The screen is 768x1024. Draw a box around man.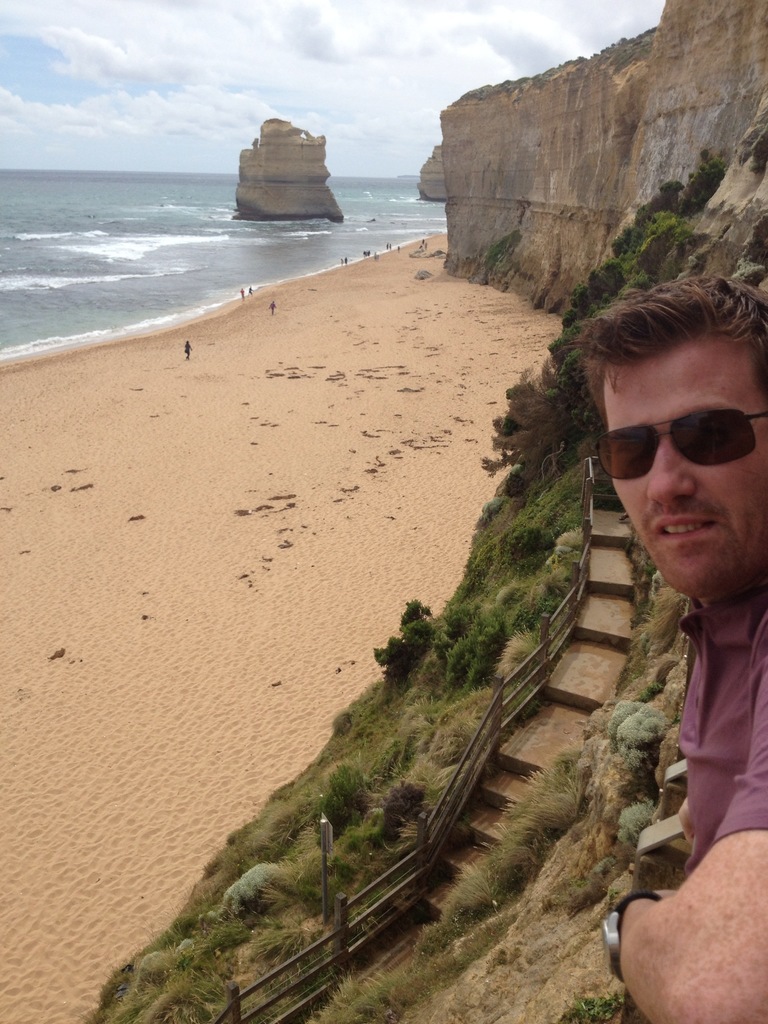
(left=583, top=264, right=767, bottom=1023).
